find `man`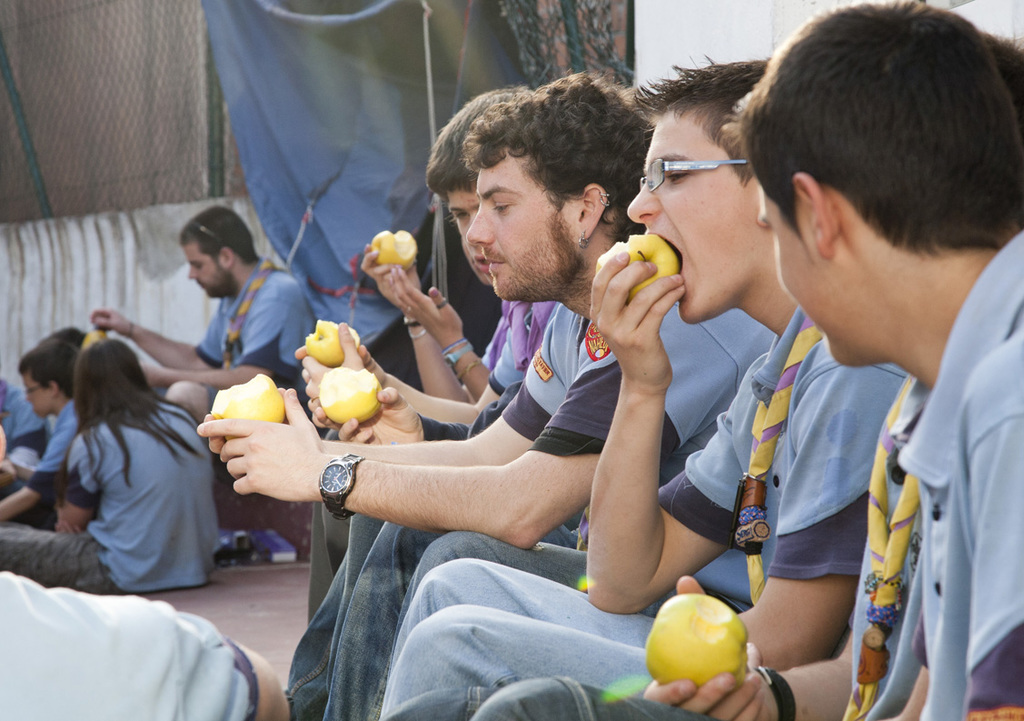
x1=192, y1=71, x2=775, y2=720
